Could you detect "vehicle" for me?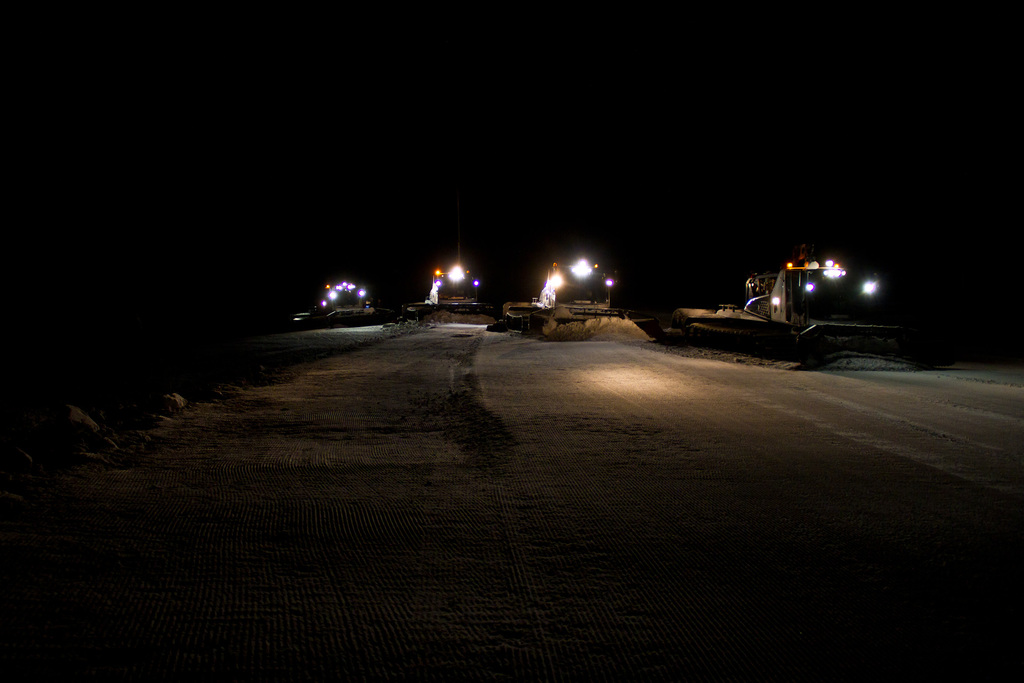
Detection result: 745, 248, 881, 323.
